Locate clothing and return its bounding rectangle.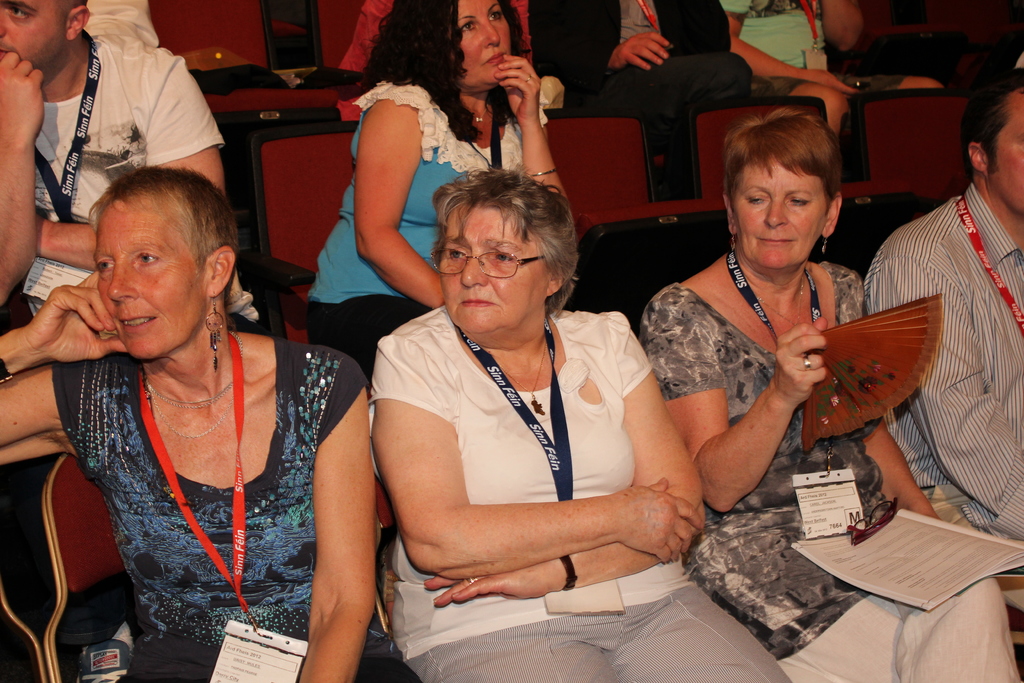
region(79, 0, 161, 47).
